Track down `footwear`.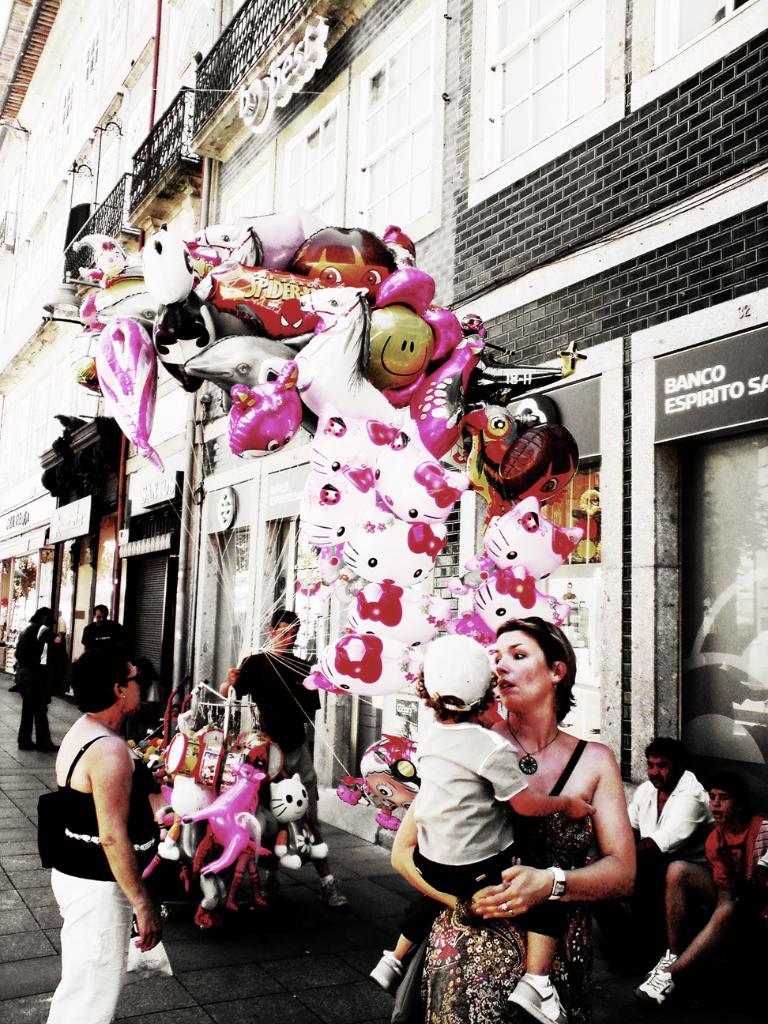
Tracked to {"x1": 194, "y1": 902, "x2": 213, "y2": 934}.
